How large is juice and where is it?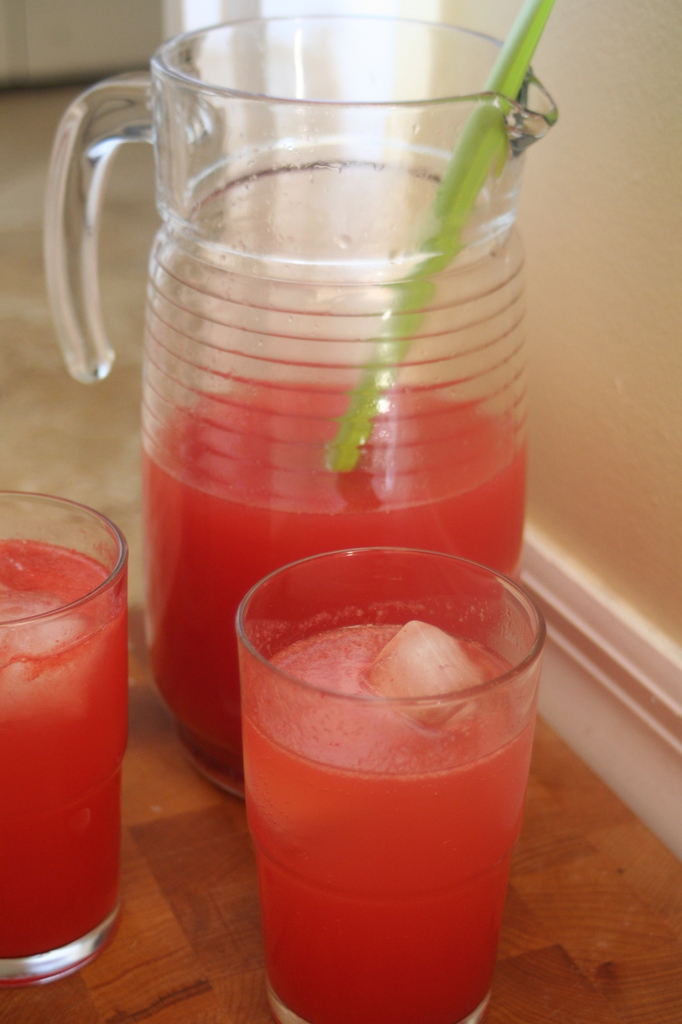
Bounding box: 0 536 132 964.
